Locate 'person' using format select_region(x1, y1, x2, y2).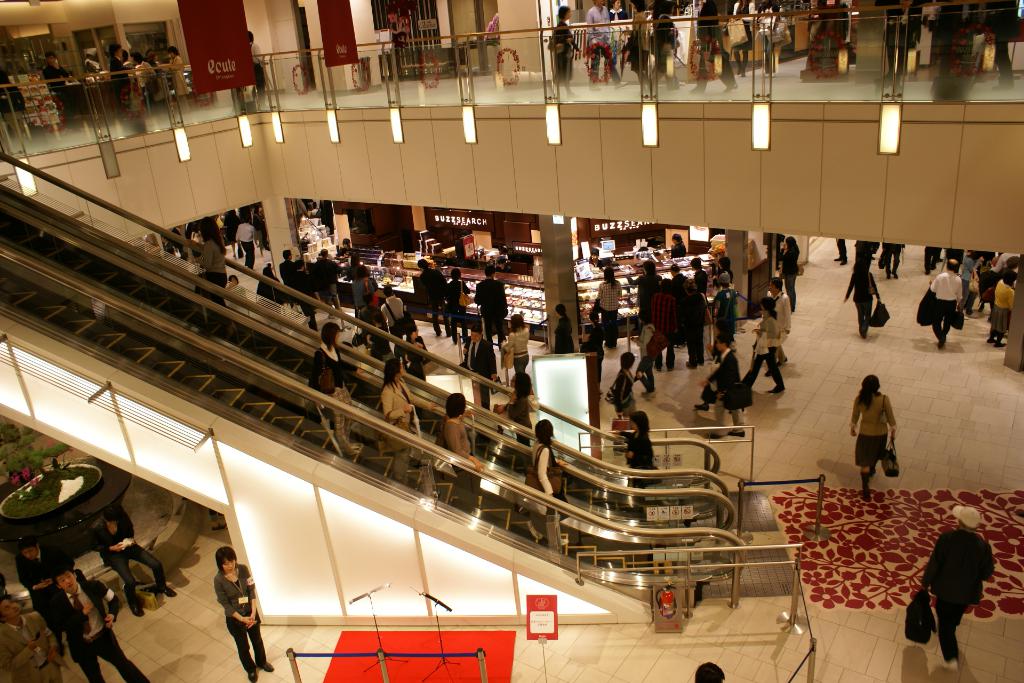
select_region(699, 330, 750, 445).
